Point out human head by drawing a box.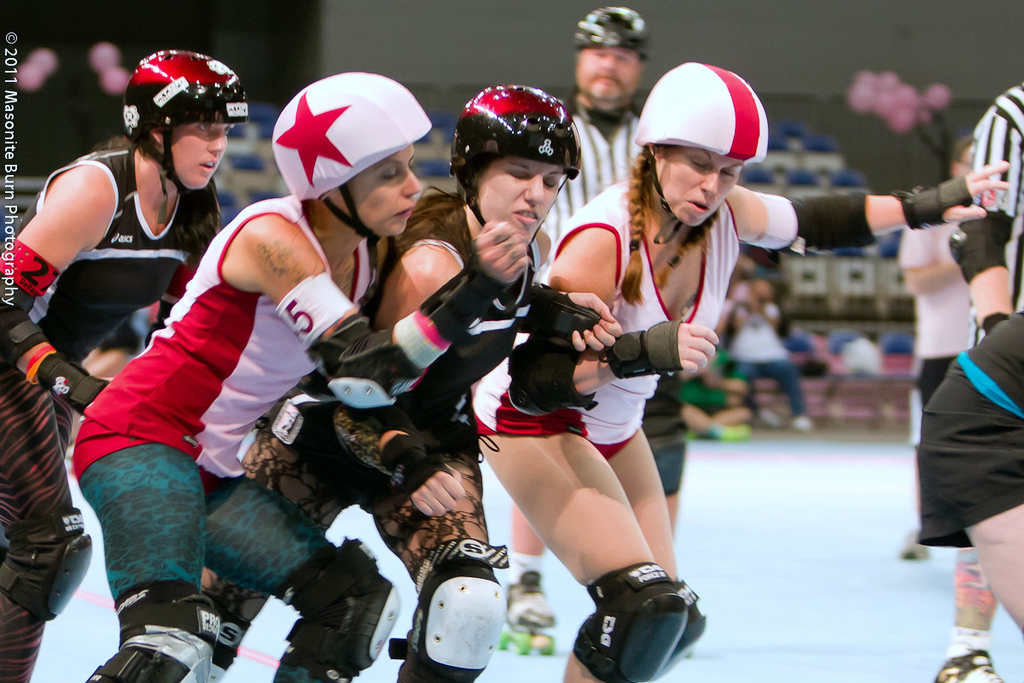
454 82 585 260.
